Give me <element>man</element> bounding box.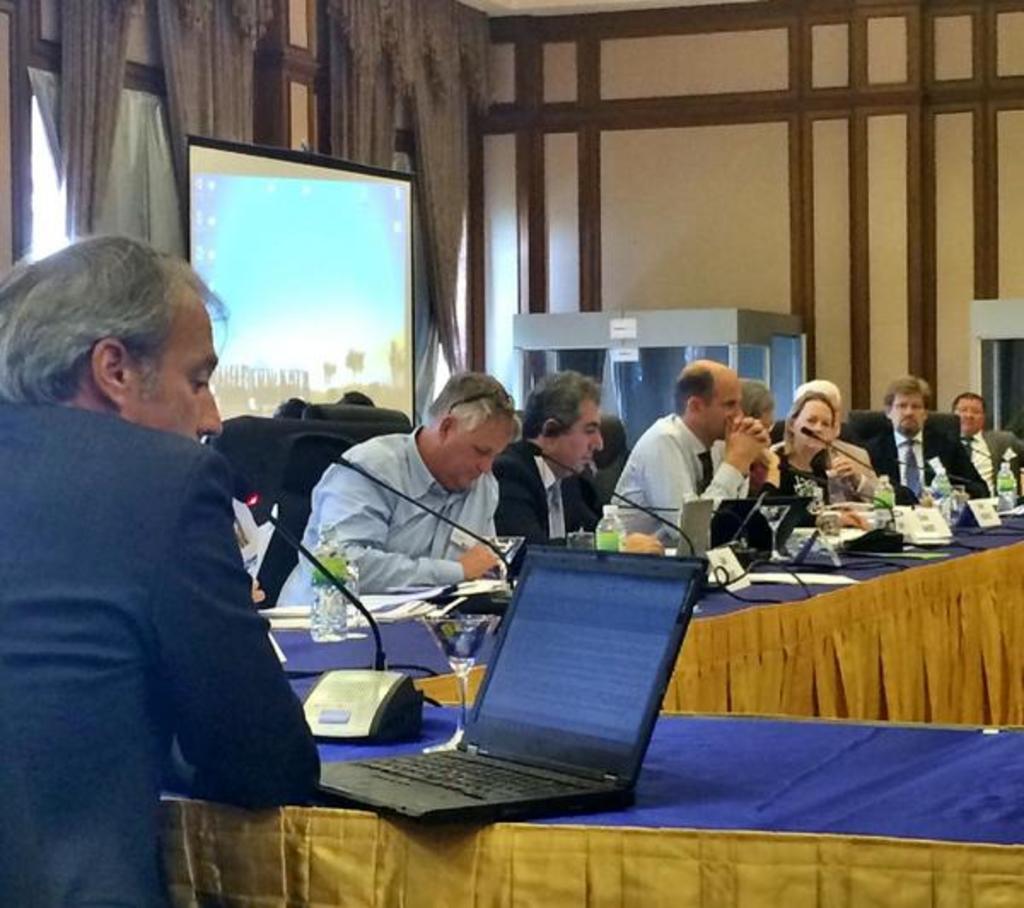
bbox(940, 377, 1022, 507).
